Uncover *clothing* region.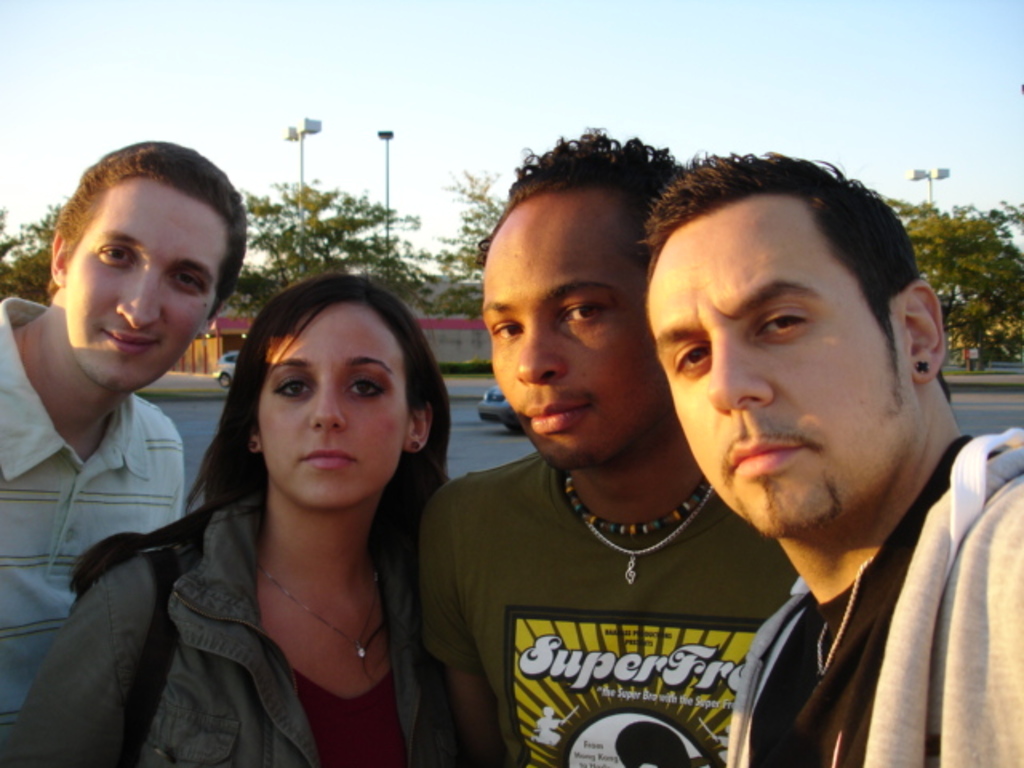
Uncovered: bbox=[0, 293, 190, 722].
